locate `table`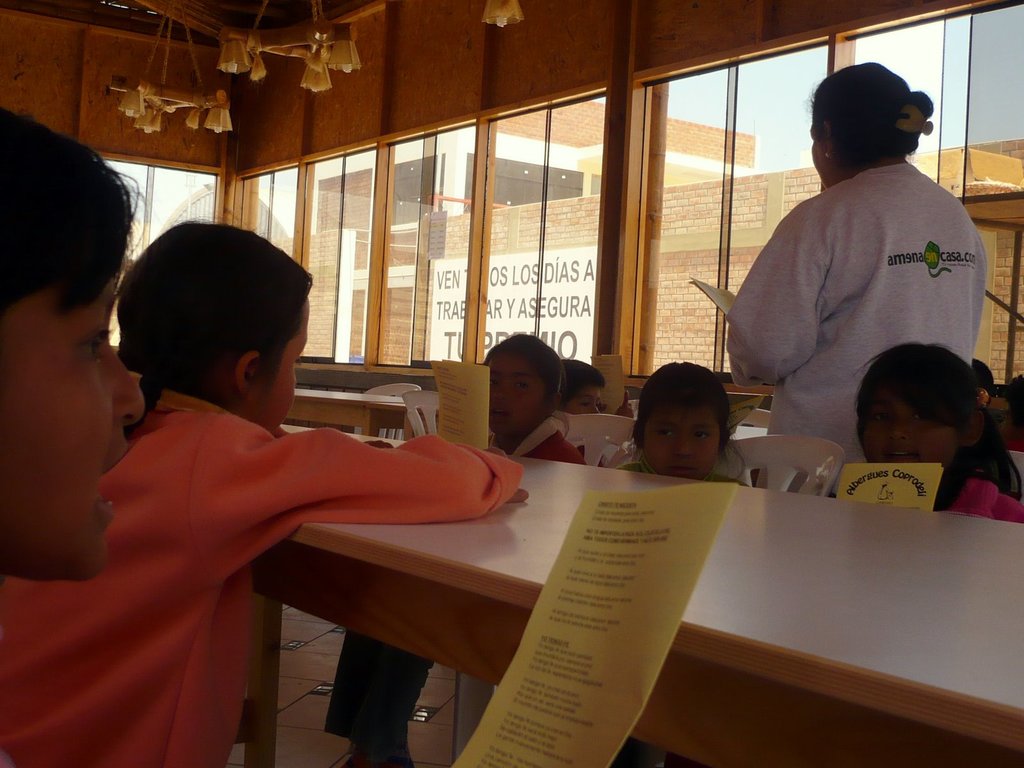
BBox(276, 388, 428, 438)
